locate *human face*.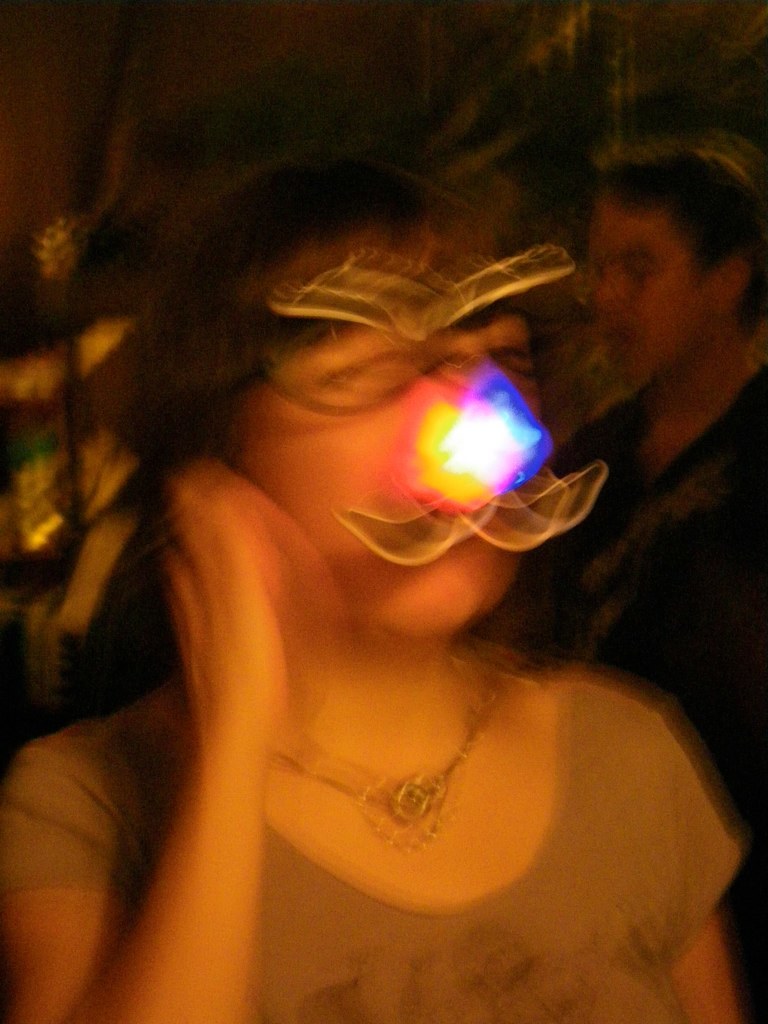
Bounding box: (241,297,555,636).
